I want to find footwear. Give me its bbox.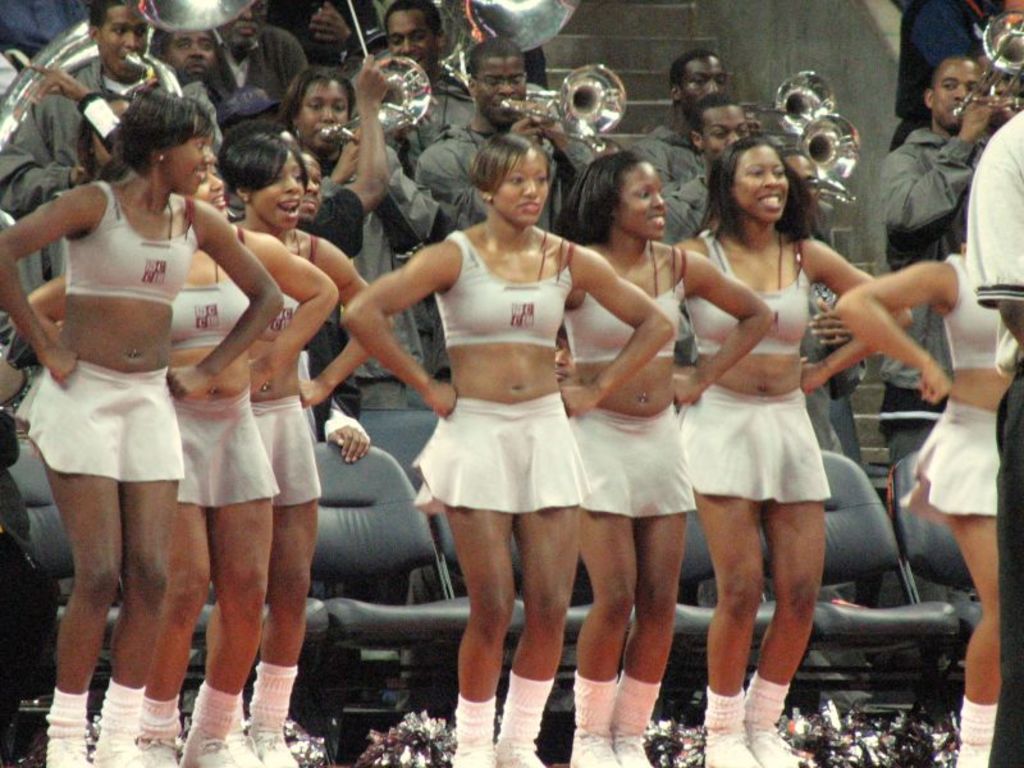
[452,741,500,767].
